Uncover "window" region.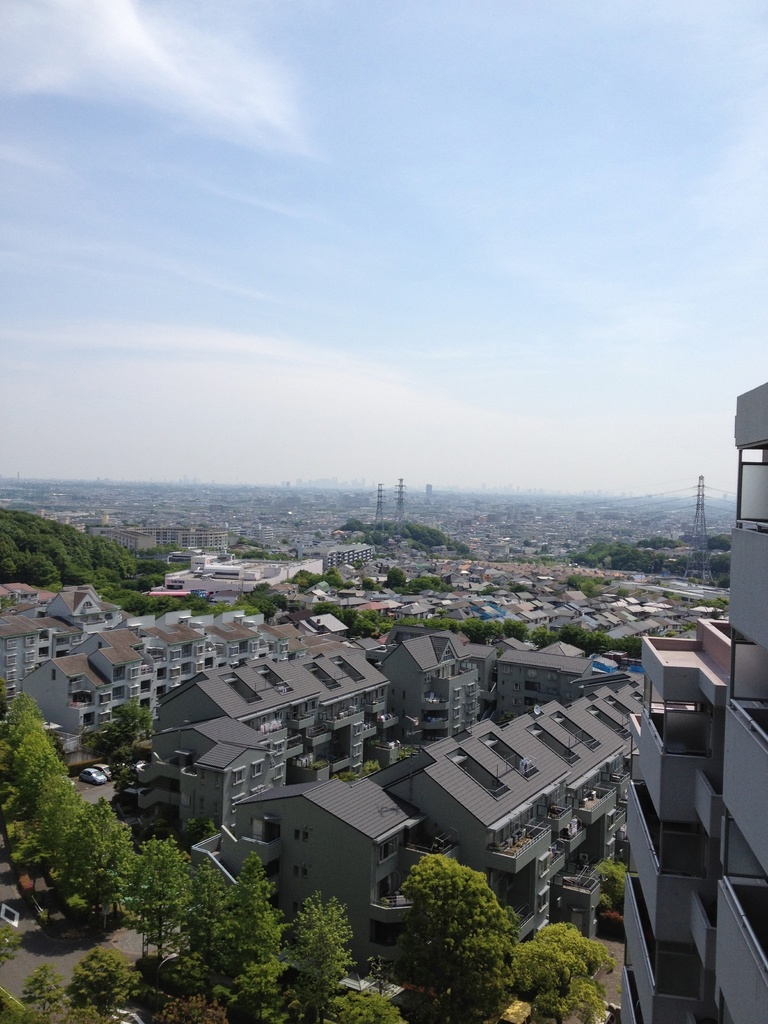
Uncovered: x1=324, y1=659, x2=367, y2=679.
